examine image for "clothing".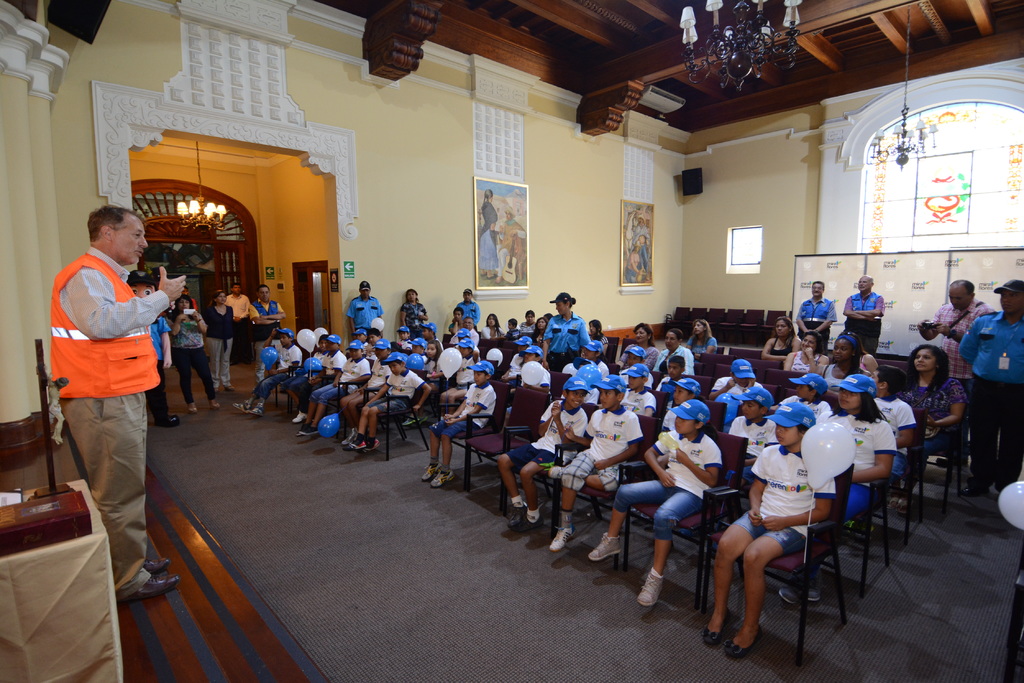
Examination result: (left=790, top=301, right=832, bottom=351).
